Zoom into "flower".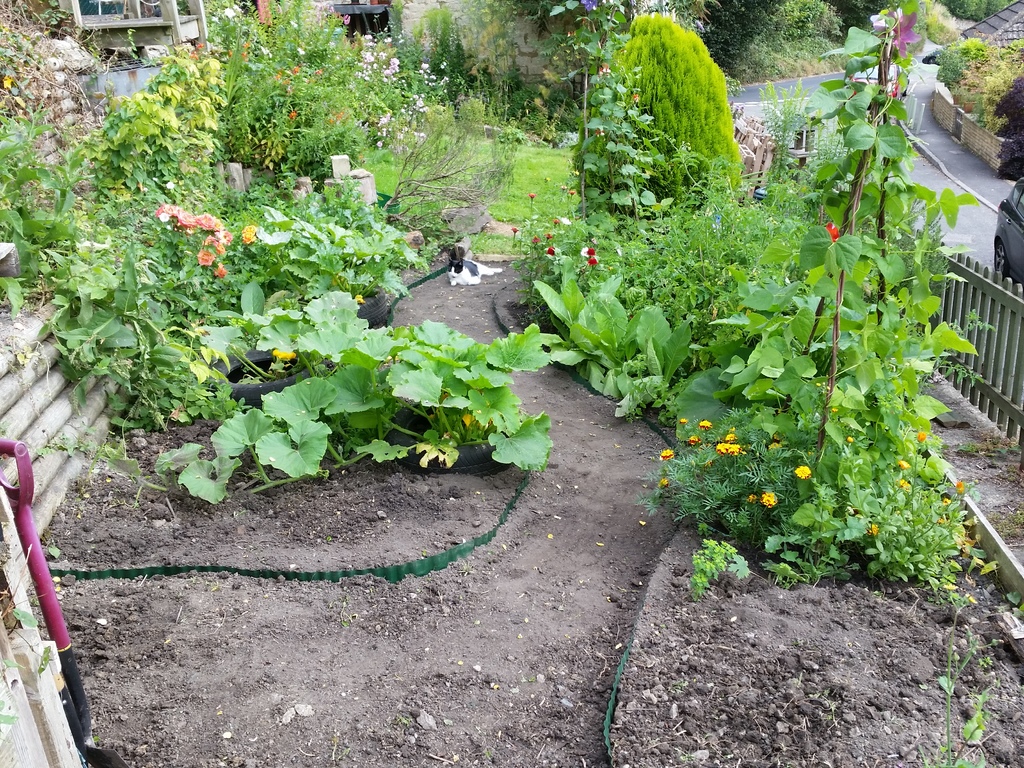
Zoom target: 760 491 780 506.
